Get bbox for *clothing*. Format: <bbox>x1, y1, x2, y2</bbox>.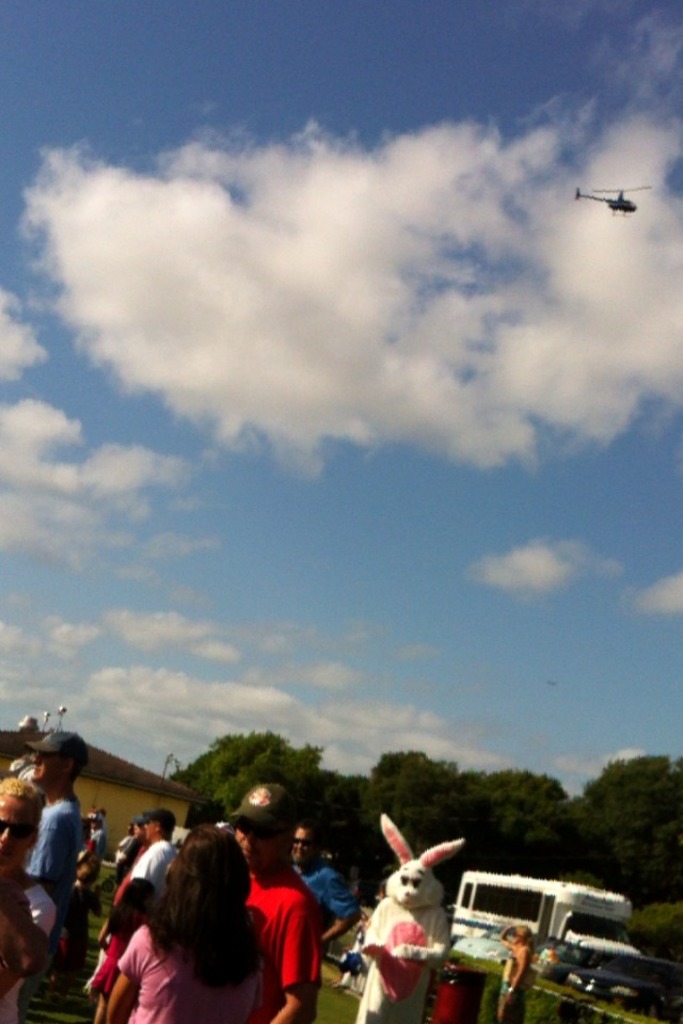
<bbox>112, 926, 283, 1023</bbox>.
